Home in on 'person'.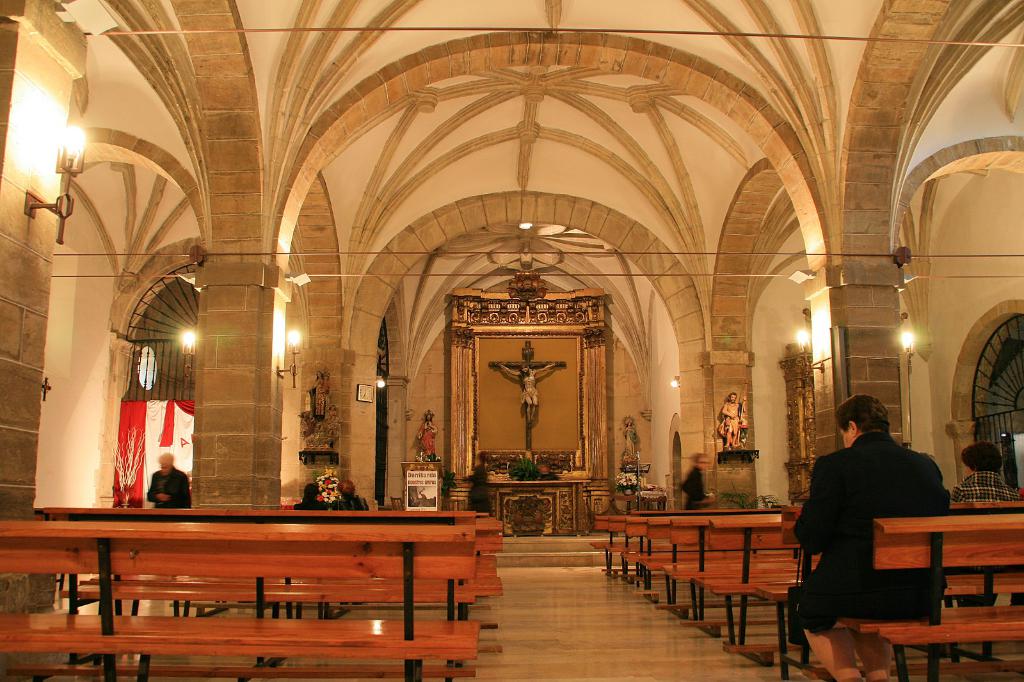
Homed in at [x1=949, y1=435, x2=1023, y2=616].
